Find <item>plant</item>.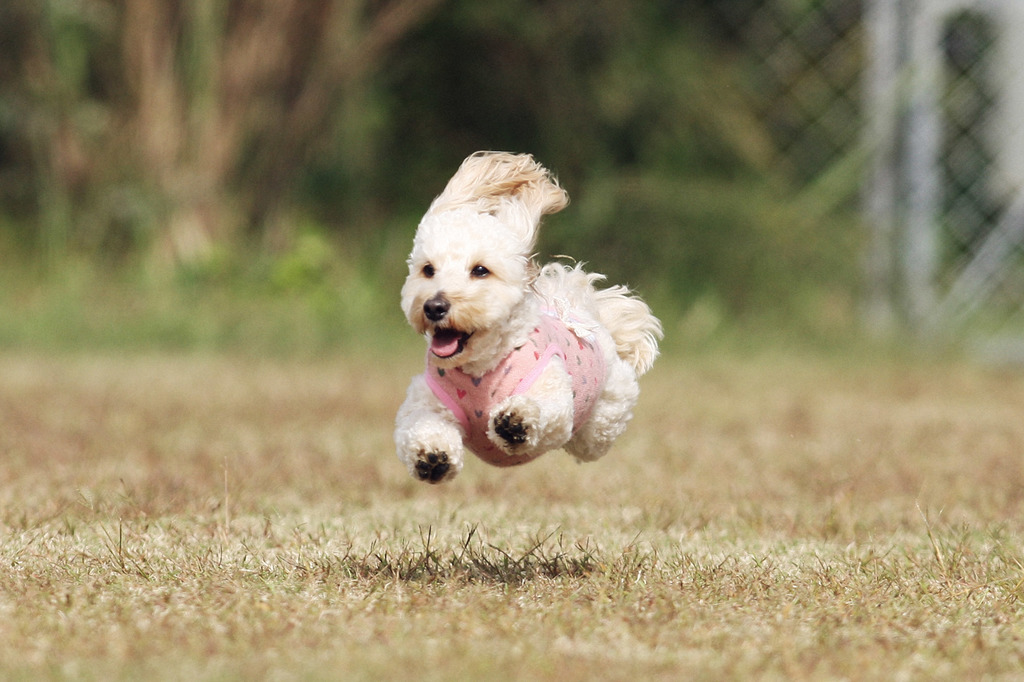
<bbox>0, 0, 1021, 365</bbox>.
